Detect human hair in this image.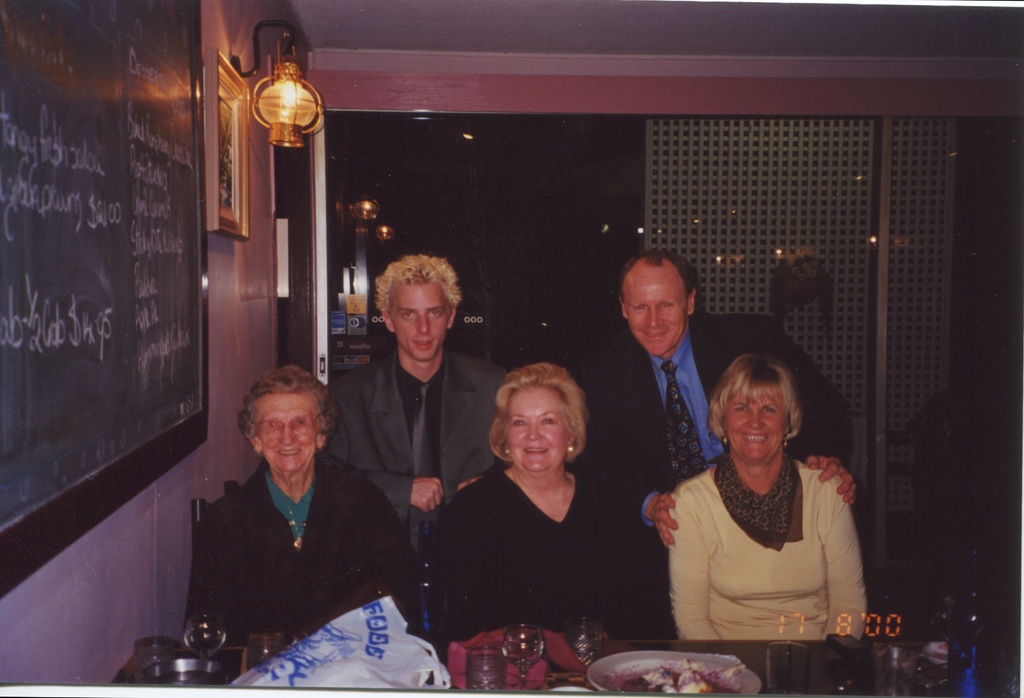
Detection: box(240, 362, 341, 438).
